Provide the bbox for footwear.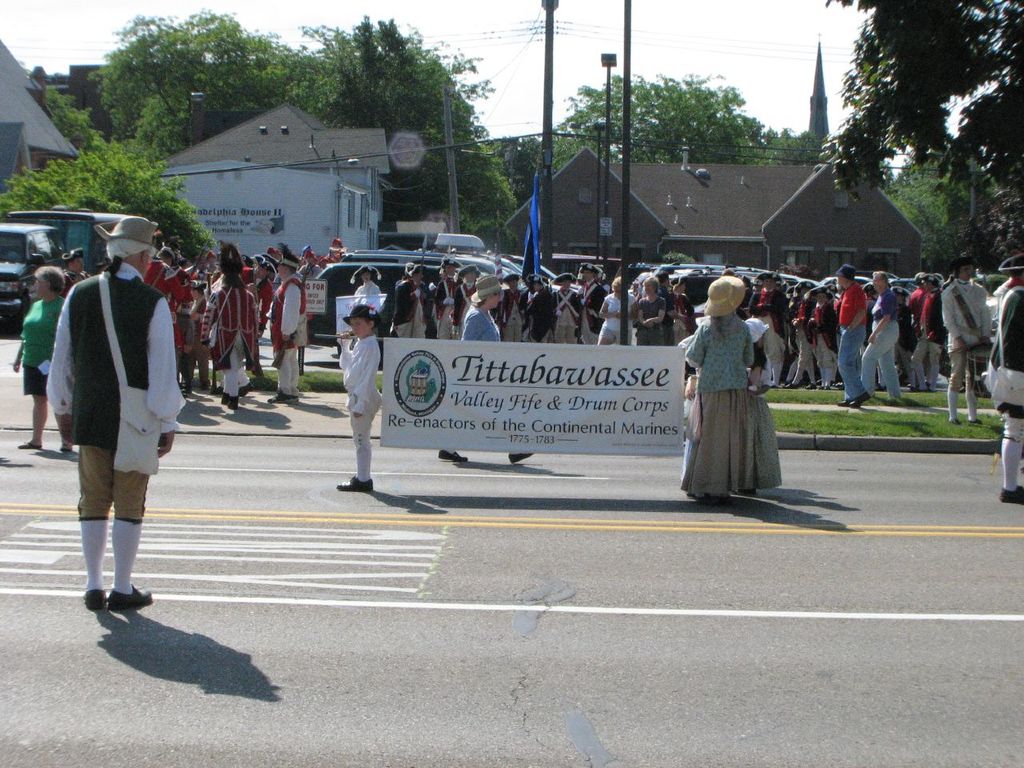
<region>510, 452, 534, 464</region>.
